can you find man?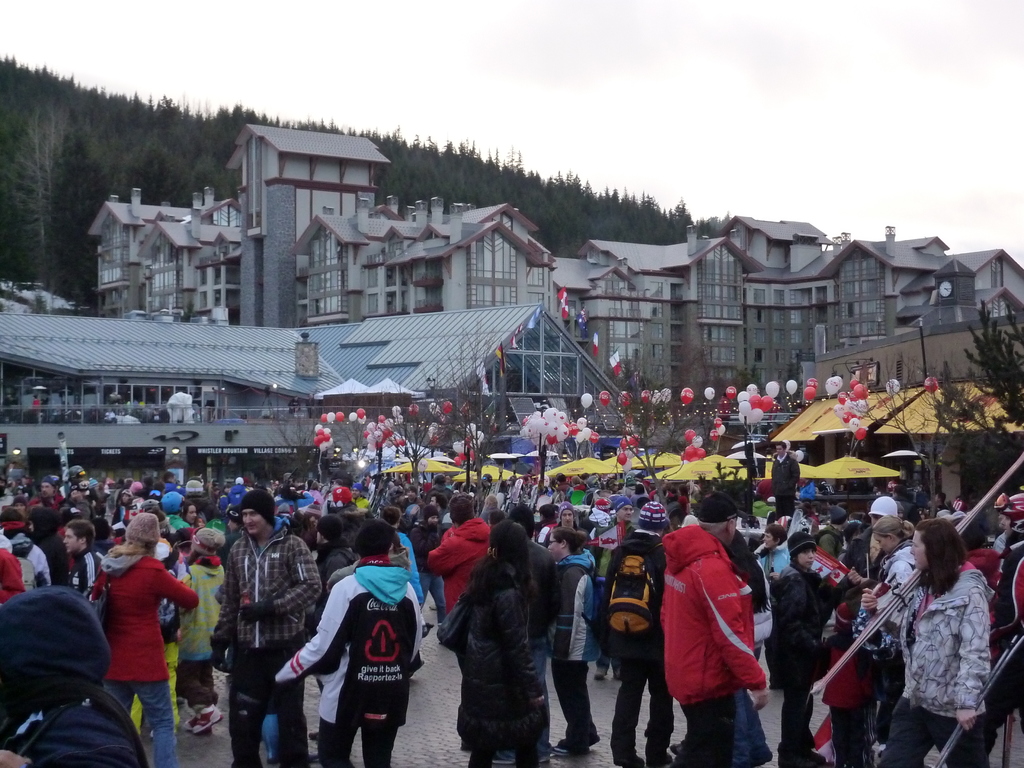
Yes, bounding box: bbox=[766, 437, 798, 519].
